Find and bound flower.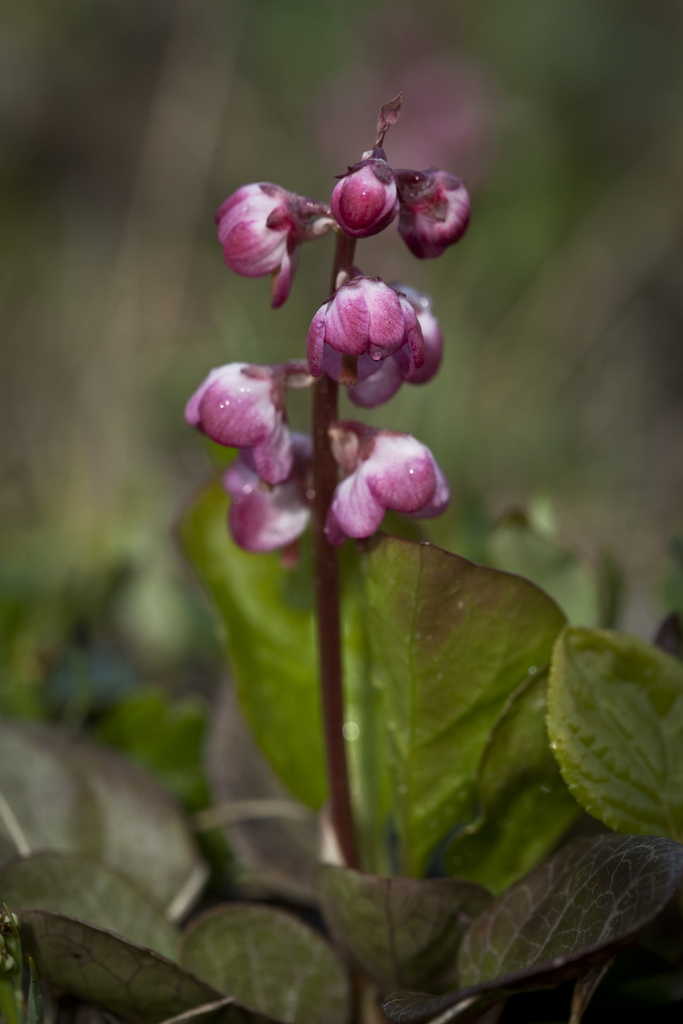
Bound: 331:410:463:538.
